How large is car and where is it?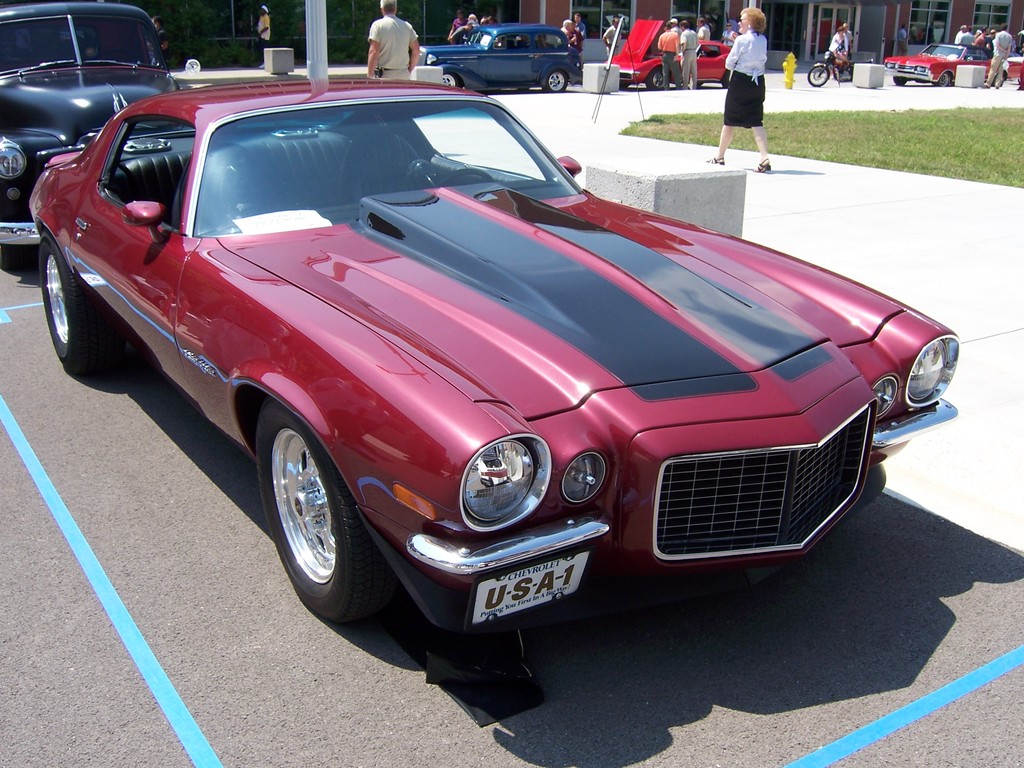
Bounding box: rect(27, 76, 959, 726).
